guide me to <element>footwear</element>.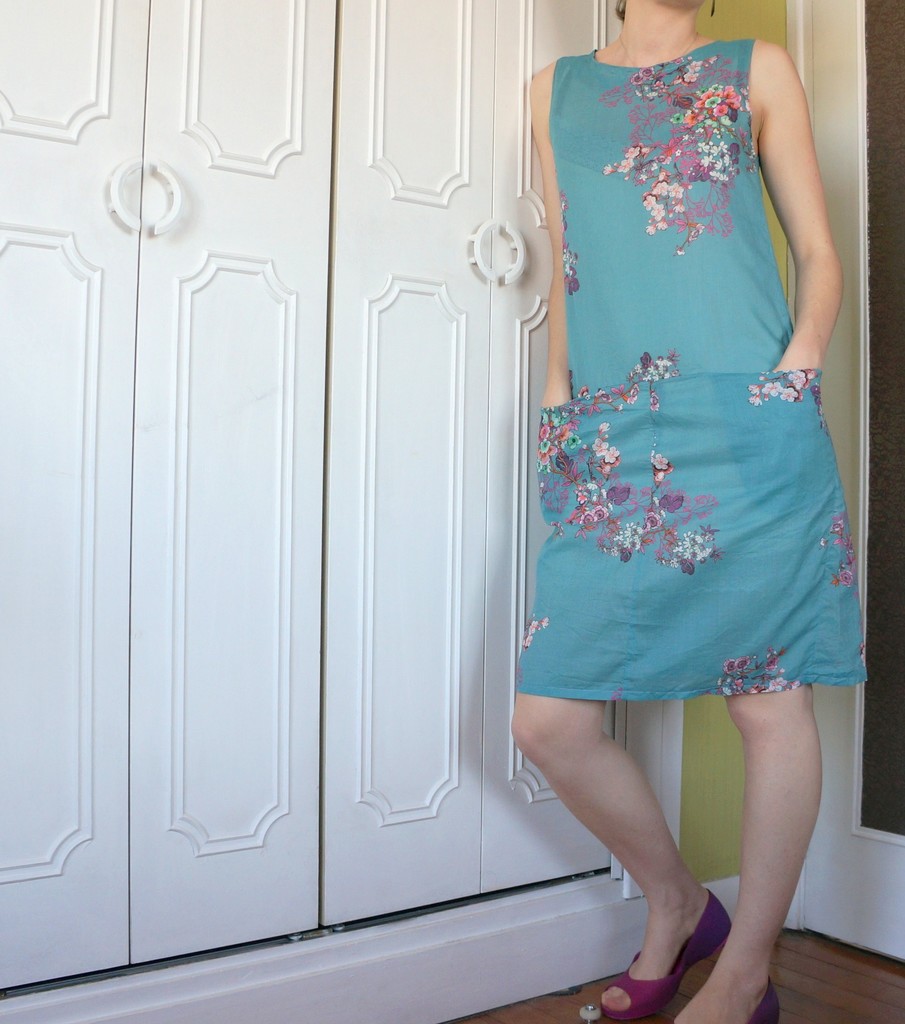
Guidance: x1=599, y1=886, x2=733, y2=1022.
